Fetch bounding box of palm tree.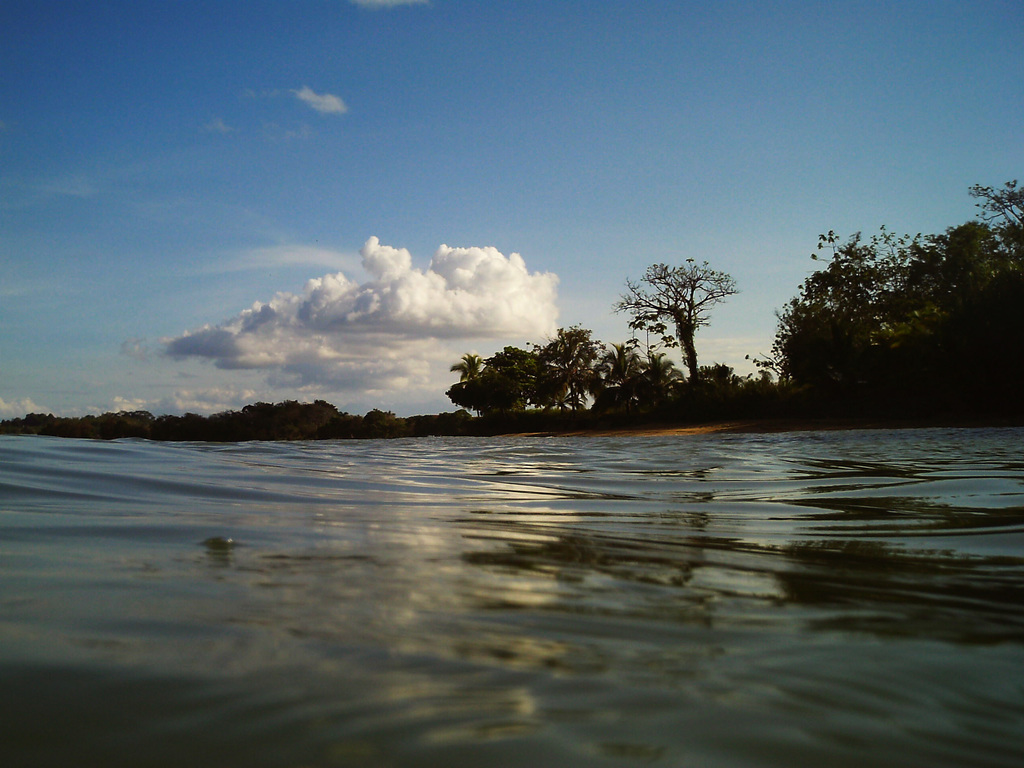
Bbox: <region>622, 354, 683, 419</region>.
